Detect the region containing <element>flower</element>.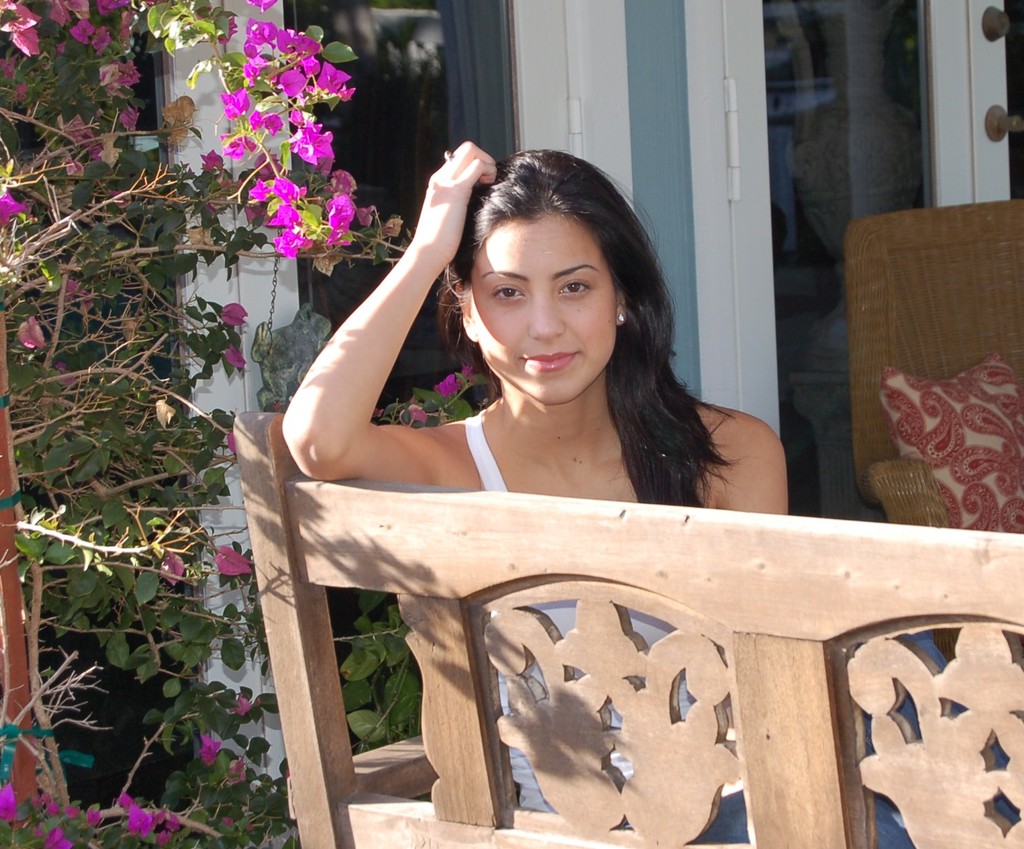
x1=63, y1=277, x2=95, y2=311.
